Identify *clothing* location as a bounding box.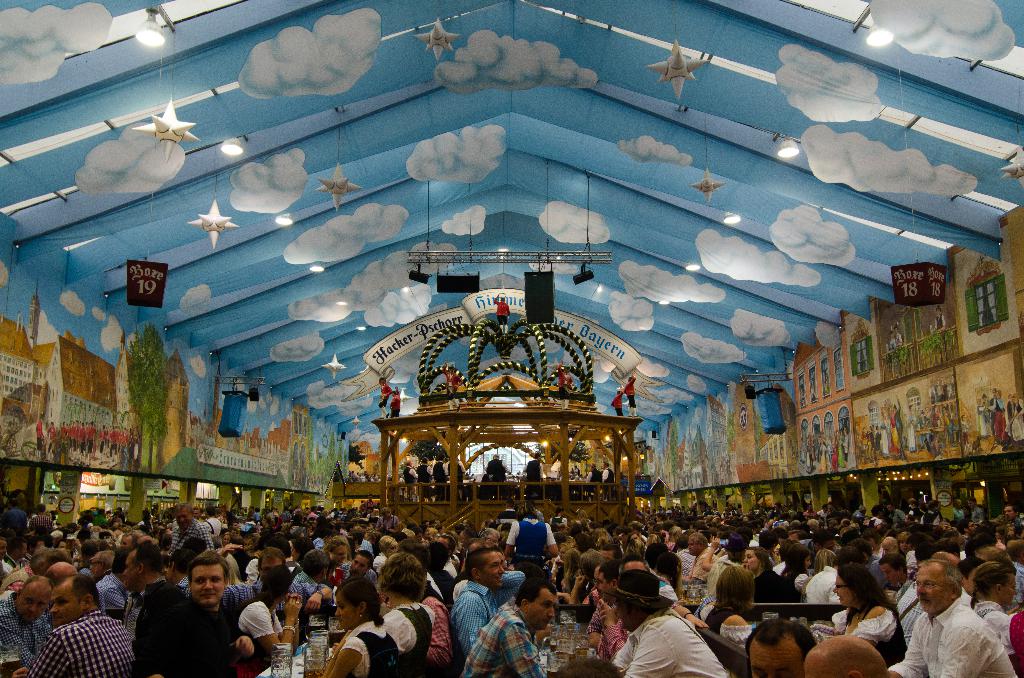
(x1=338, y1=617, x2=396, y2=677).
